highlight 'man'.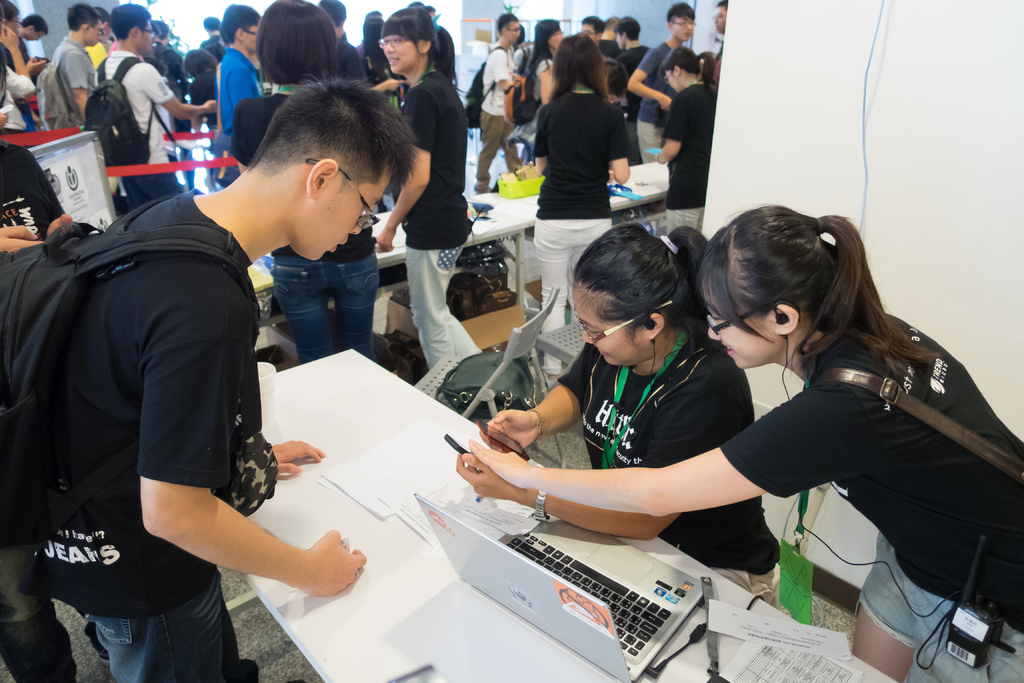
Highlighted region: {"left": 605, "top": 16, "right": 621, "bottom": 49}.
